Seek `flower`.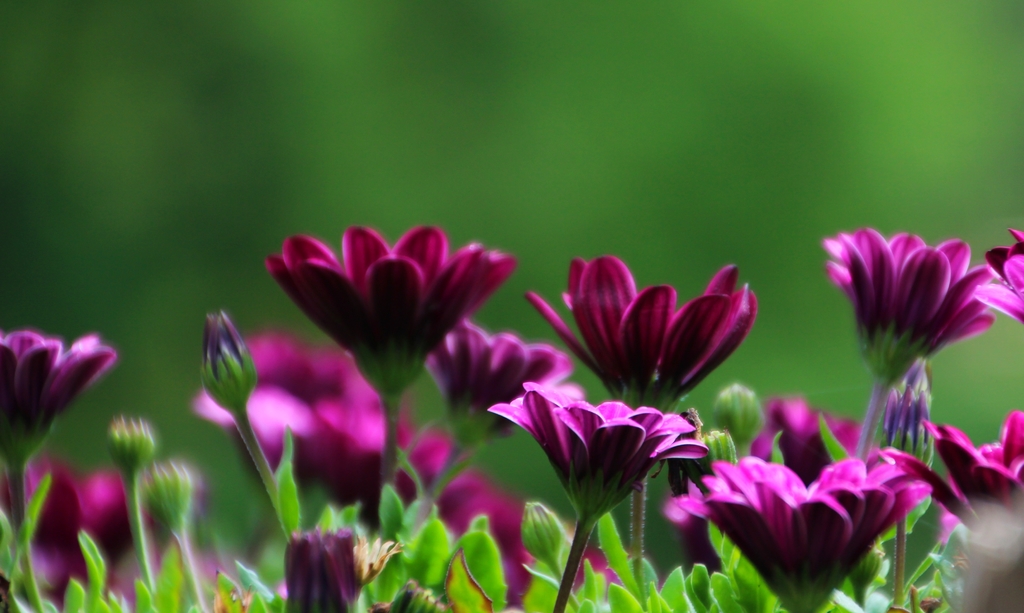
bbox=(815, 228, 1005, 374).
